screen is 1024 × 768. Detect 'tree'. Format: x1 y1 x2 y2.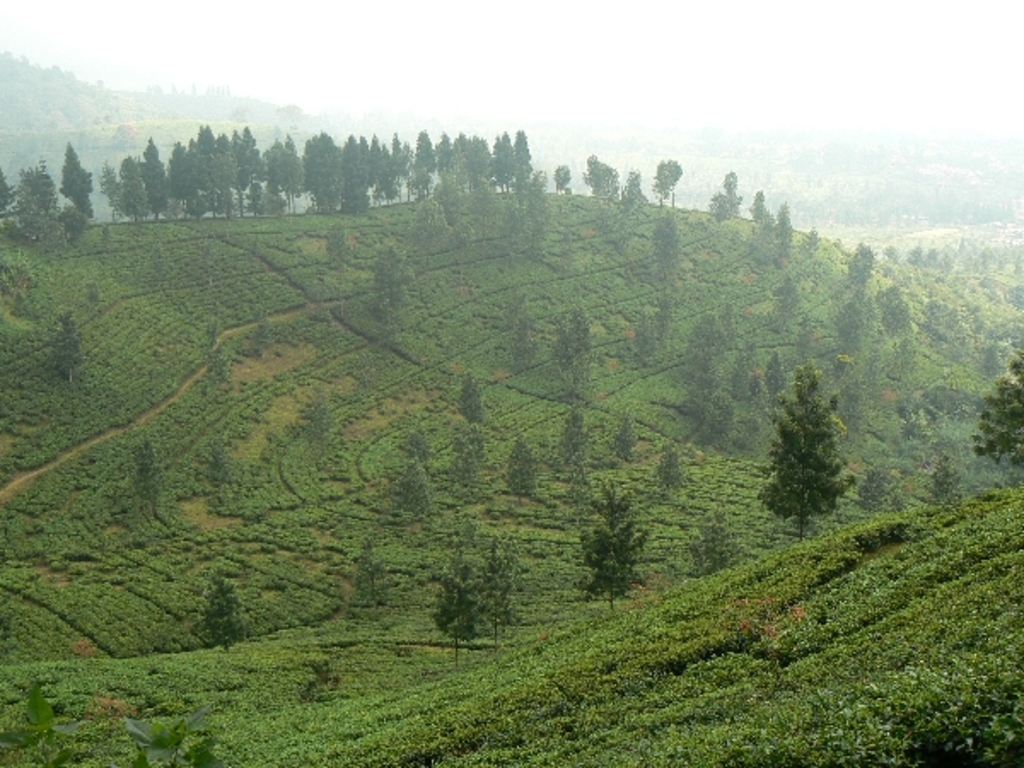
633 305 678 362.
